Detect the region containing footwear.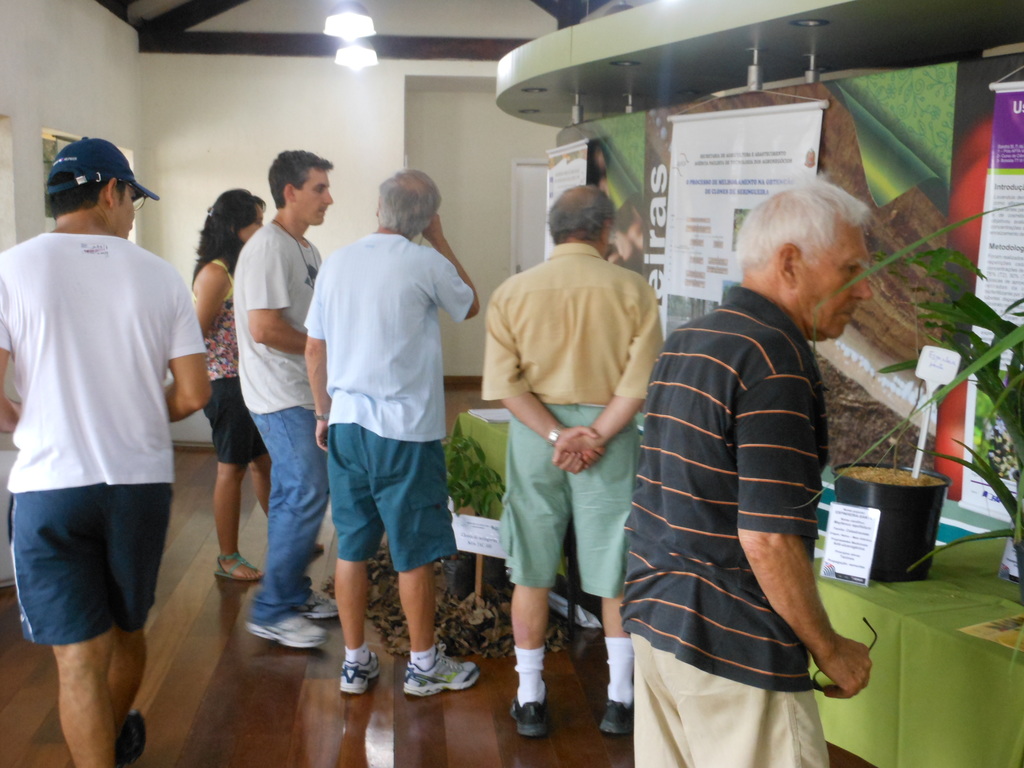
bbox=(597, 693, 639, 730).
